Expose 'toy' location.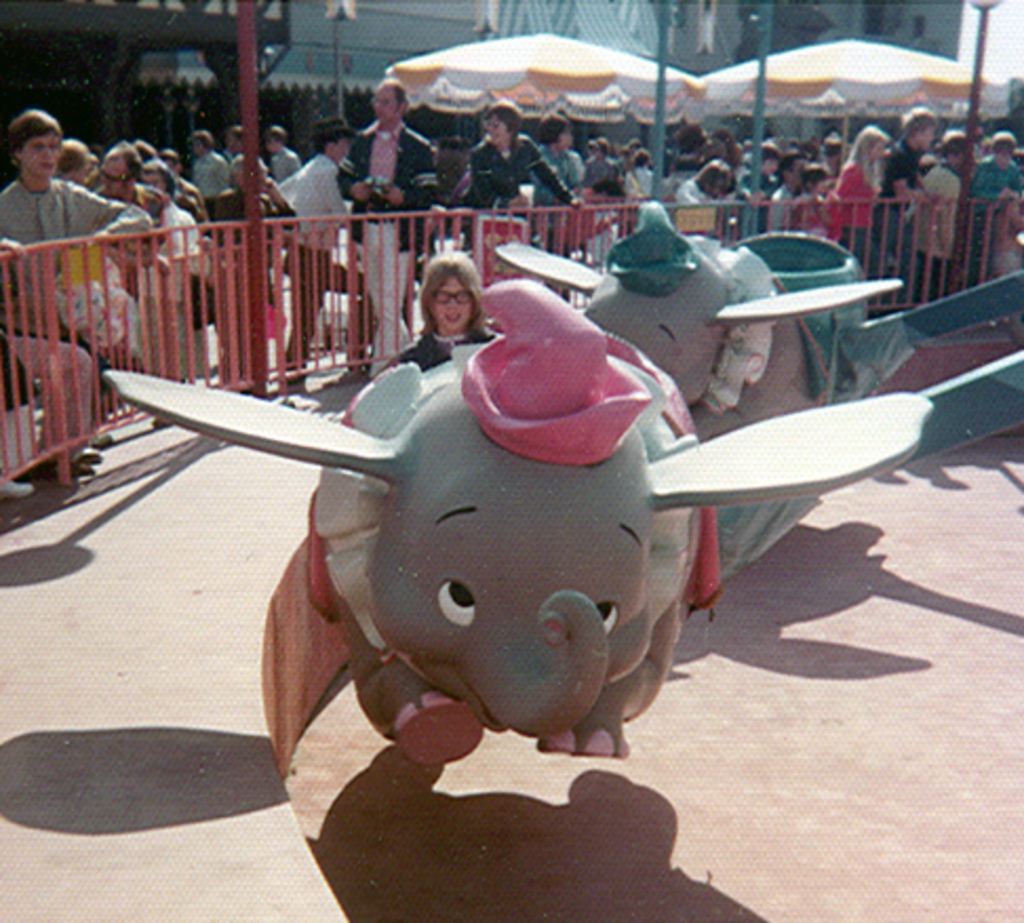
Exposed at {"x1": 495, "y1": 185, "x2": 1022, "y2": 590}.
